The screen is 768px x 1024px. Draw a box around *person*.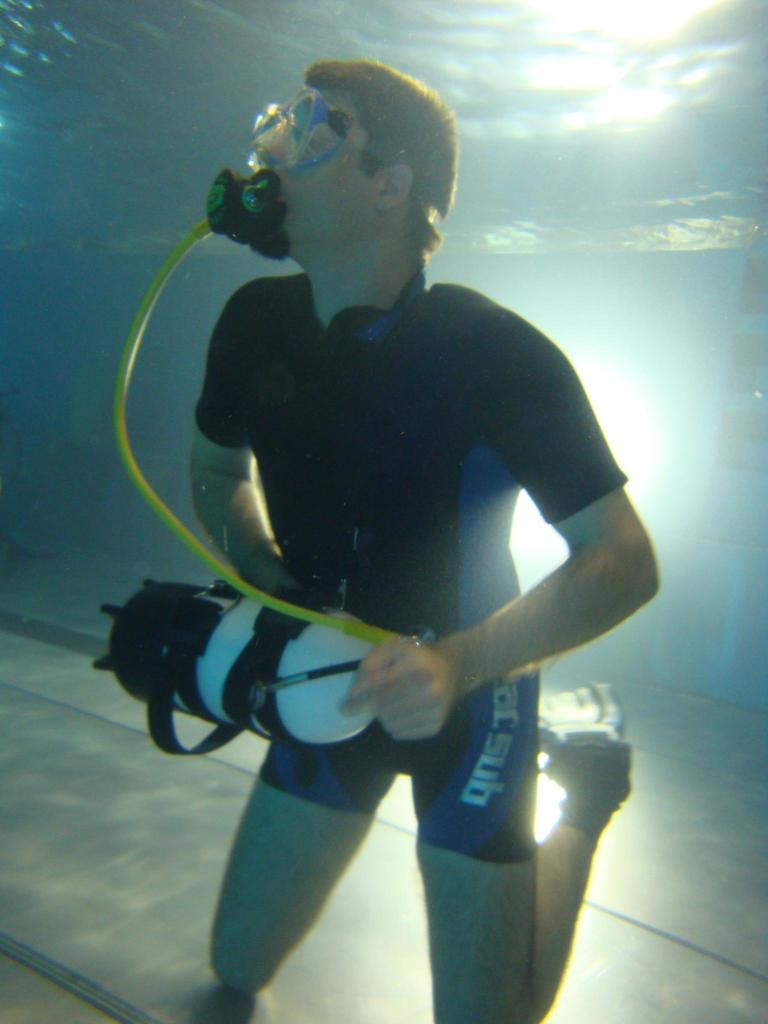
189 61 659 1023.
